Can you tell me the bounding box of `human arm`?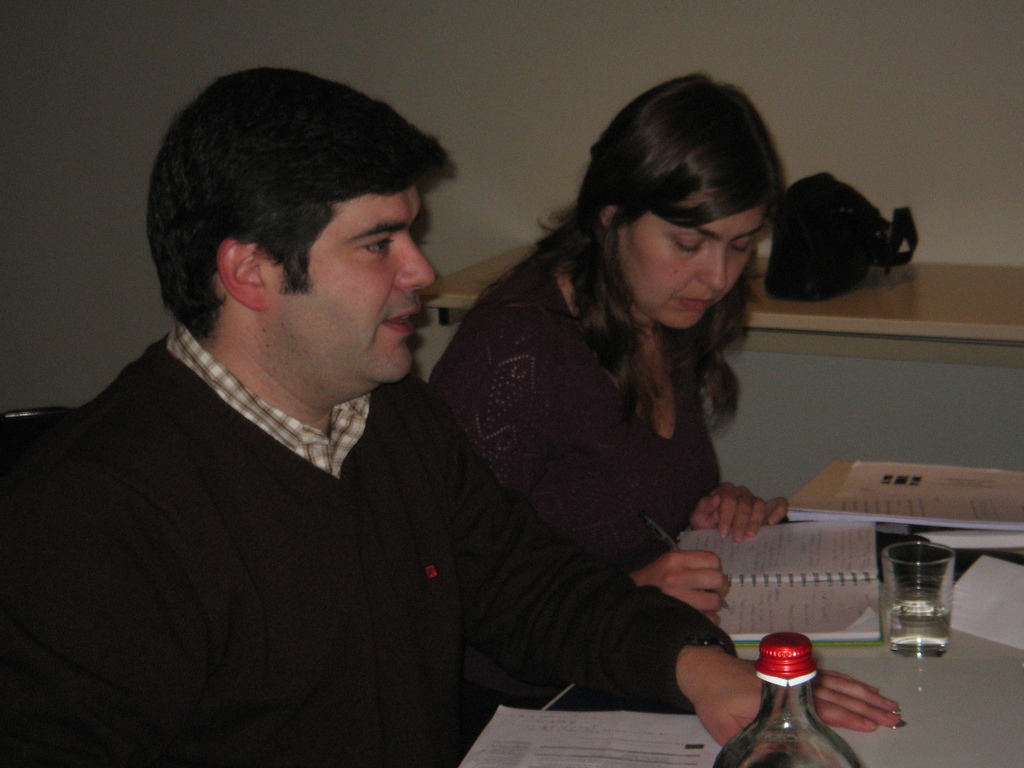
428/376/903/761.
